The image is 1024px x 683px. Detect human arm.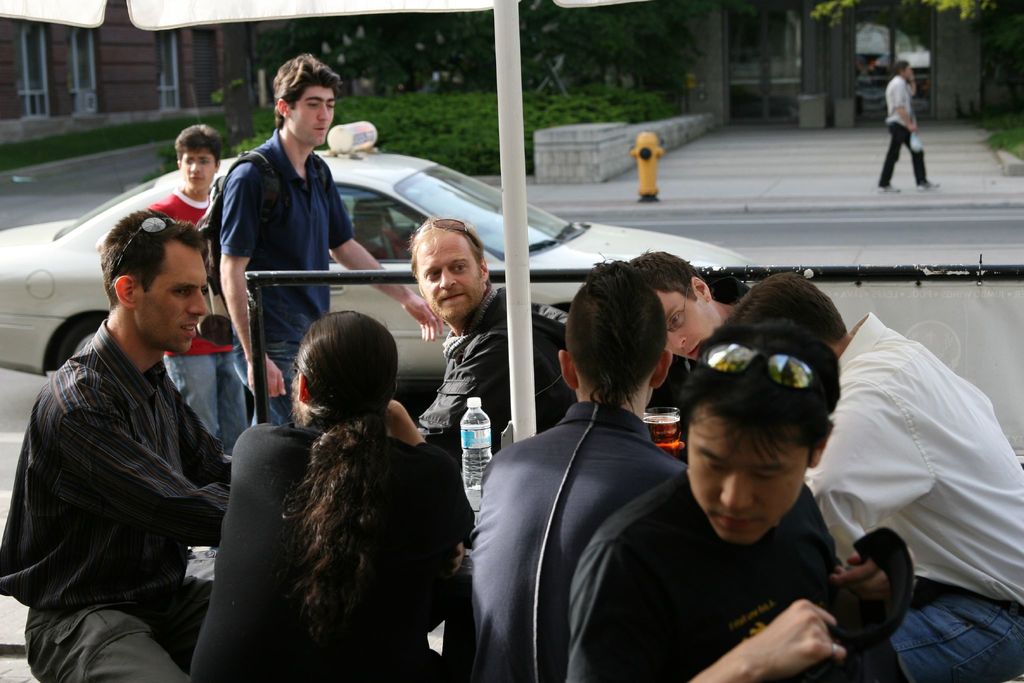
Detection: <bbox>419, 338, 530, 456</bbox>.
